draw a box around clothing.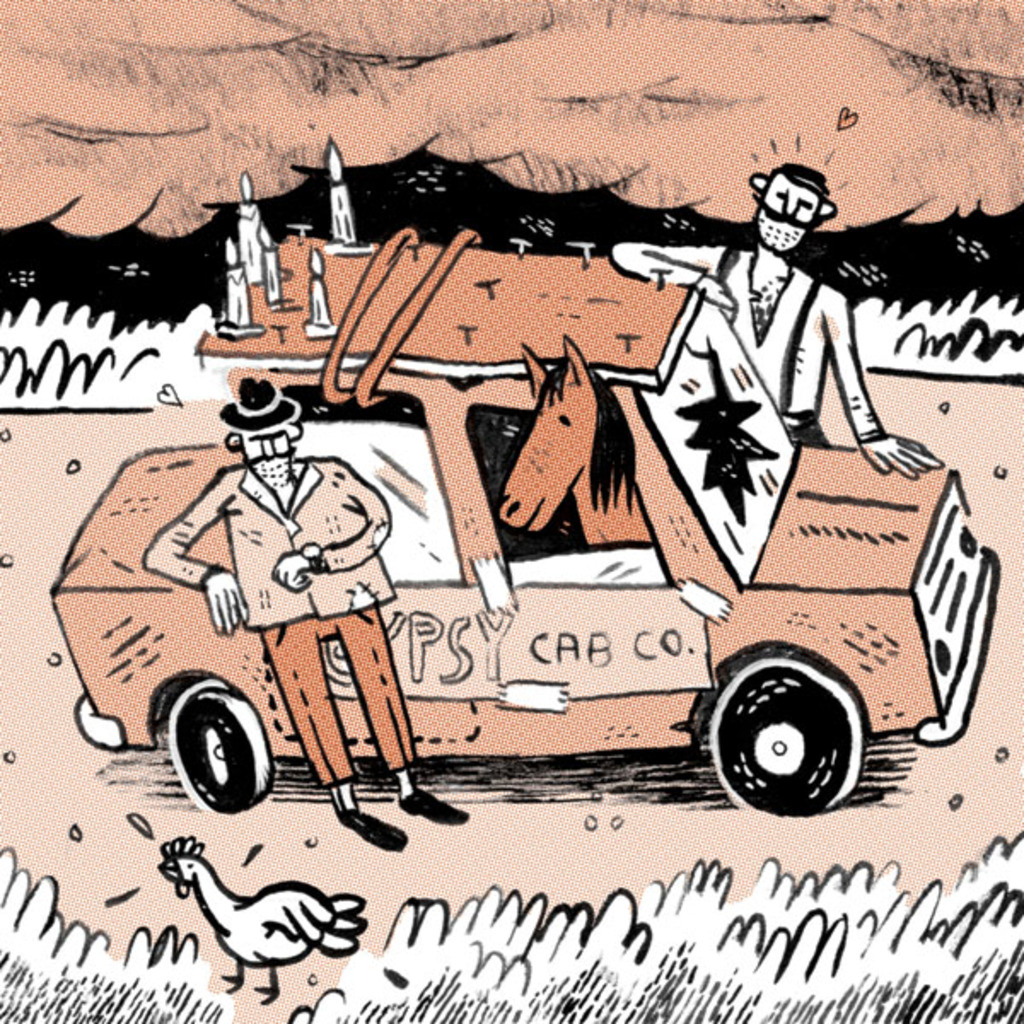
left=145, top=444, right=396, bottom=628.
